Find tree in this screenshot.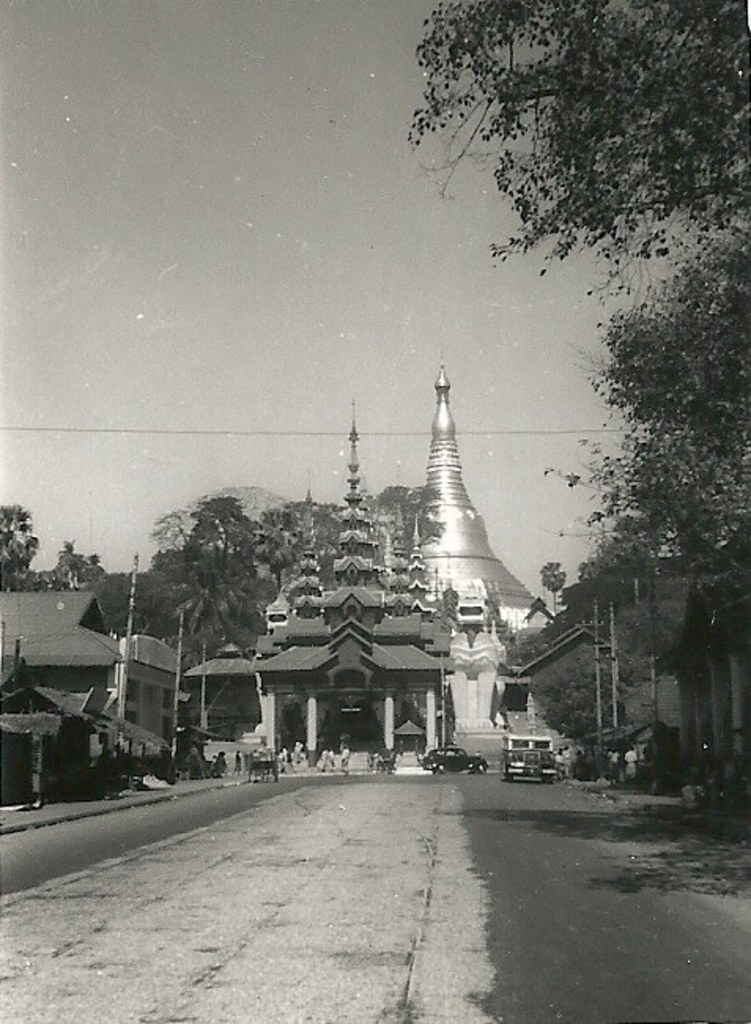
The bounding box for tree is <bbox>0, 498, 35, 584</bbox>.
